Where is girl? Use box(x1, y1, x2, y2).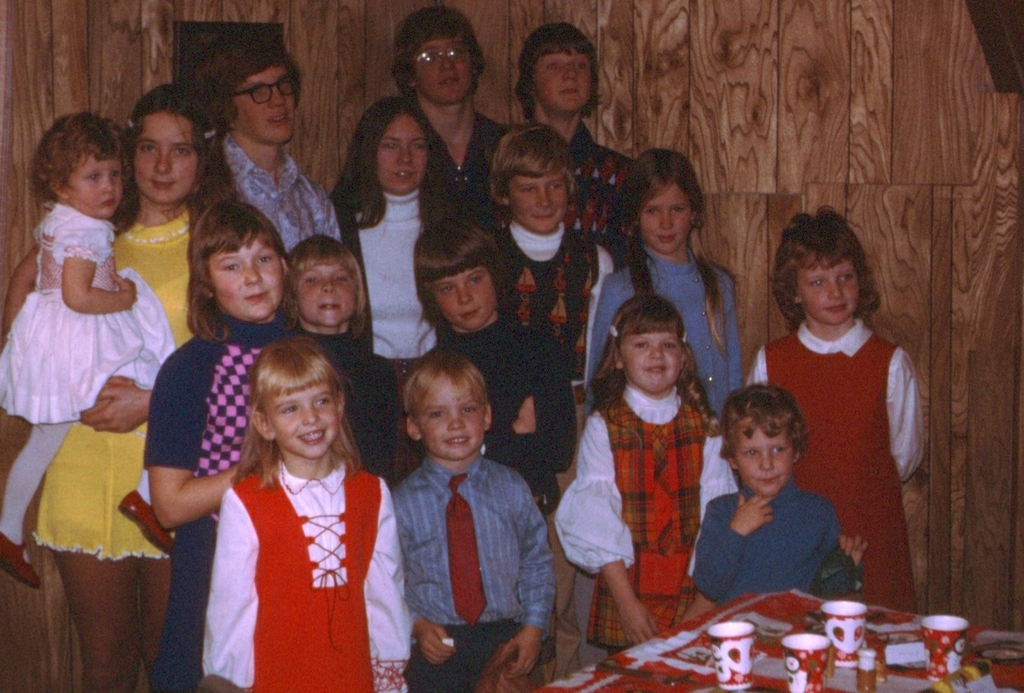
box(33, 82, 241, 690).
